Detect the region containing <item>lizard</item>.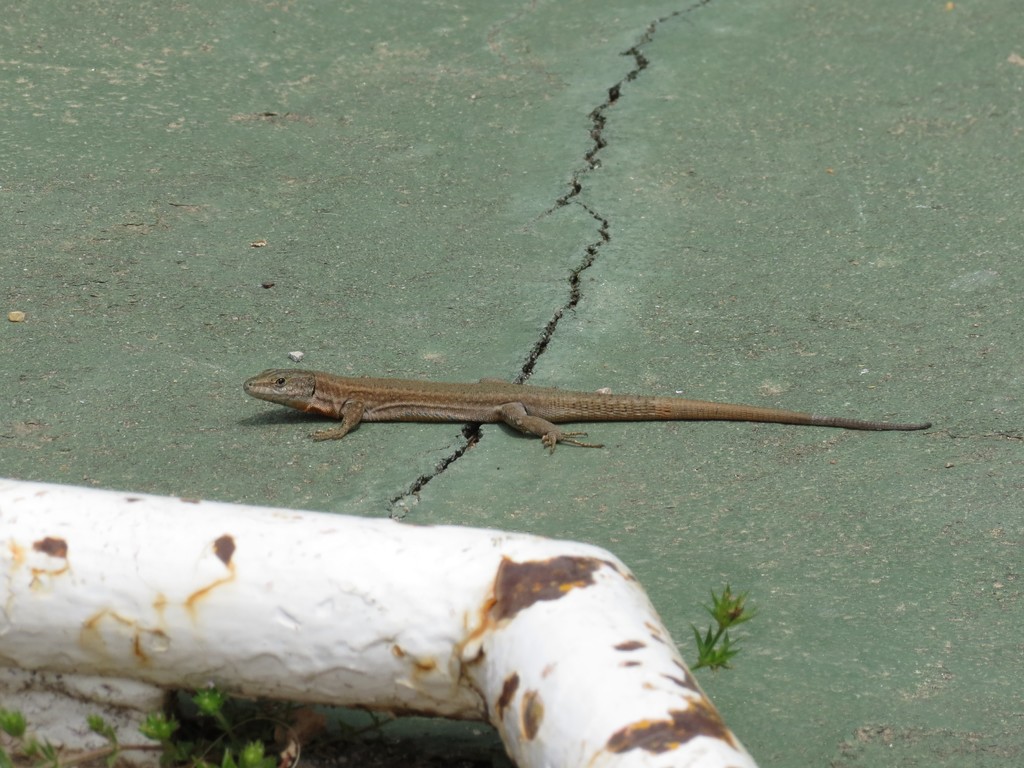
Rect(271, 268, 955, 490).
